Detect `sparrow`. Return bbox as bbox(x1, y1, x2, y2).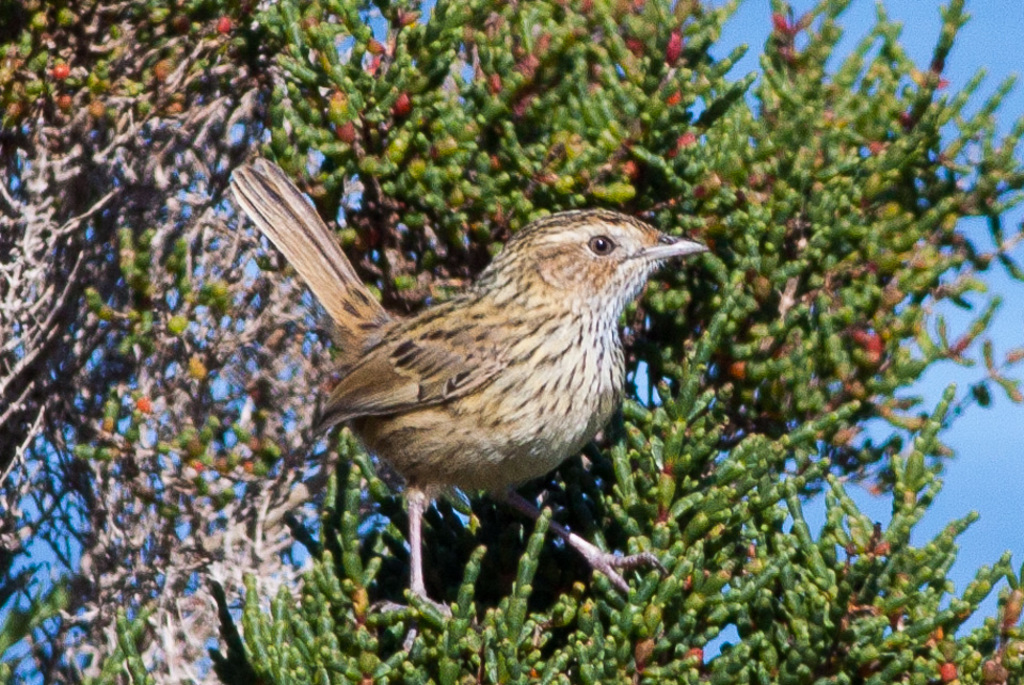
bbox(225, 157, 713, 654).
